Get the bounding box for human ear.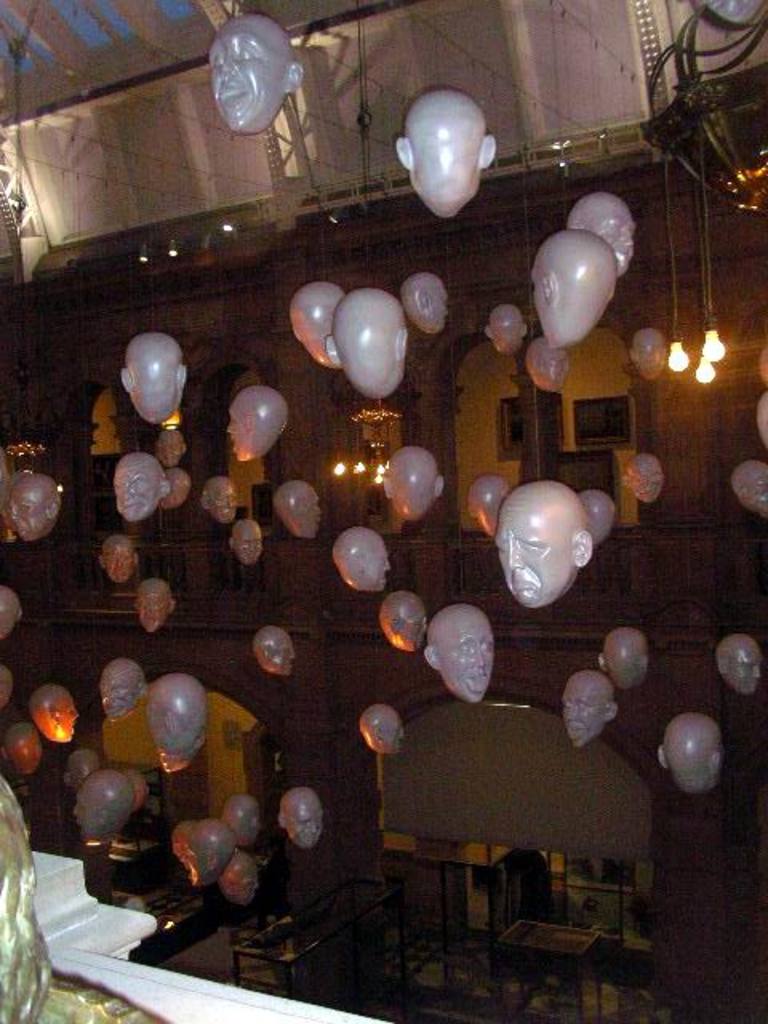
{"left": 130, "top": 544, "right": 141, "bottom": 566}.
